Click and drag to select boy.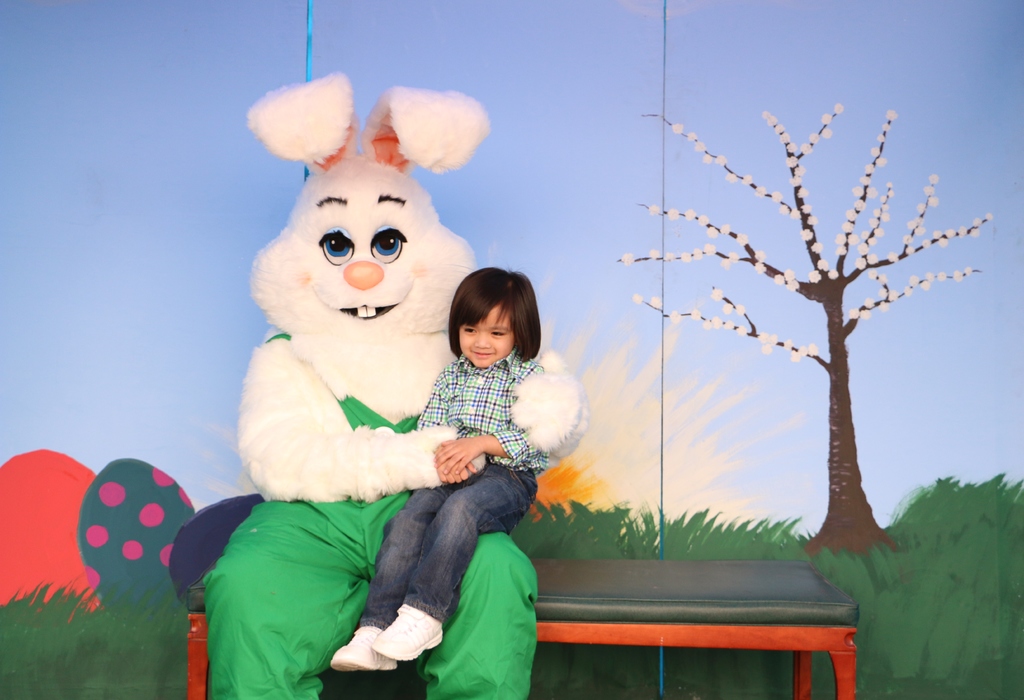
Selection: bbox=[330, 266, 552, 671].
